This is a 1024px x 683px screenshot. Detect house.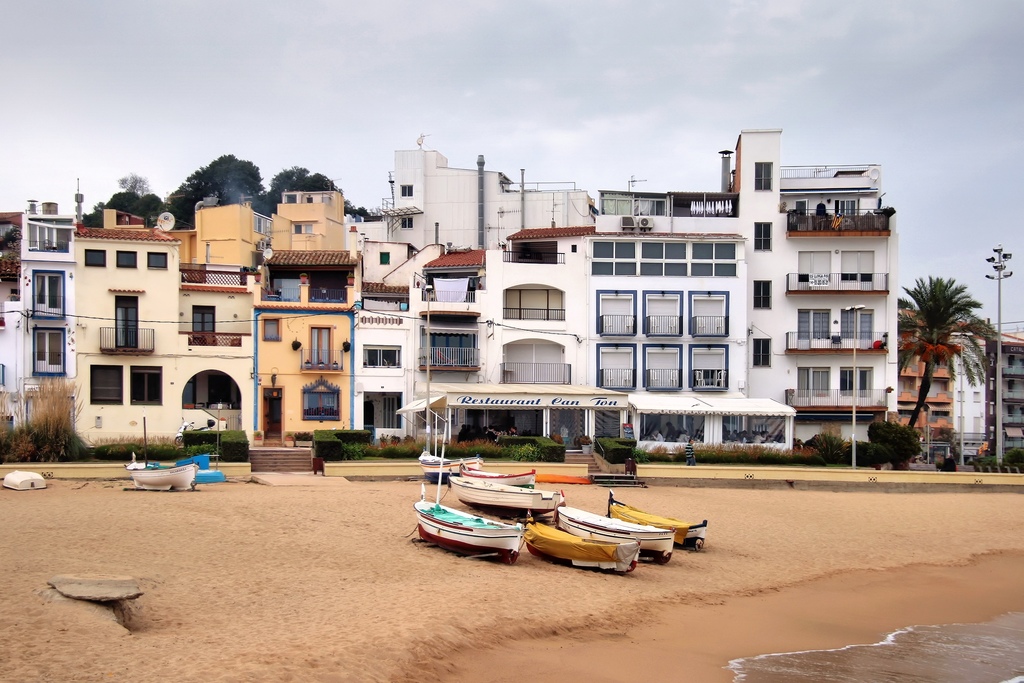
{"left": 0, "top": 199, "right": 71, "bottom": 438}.
